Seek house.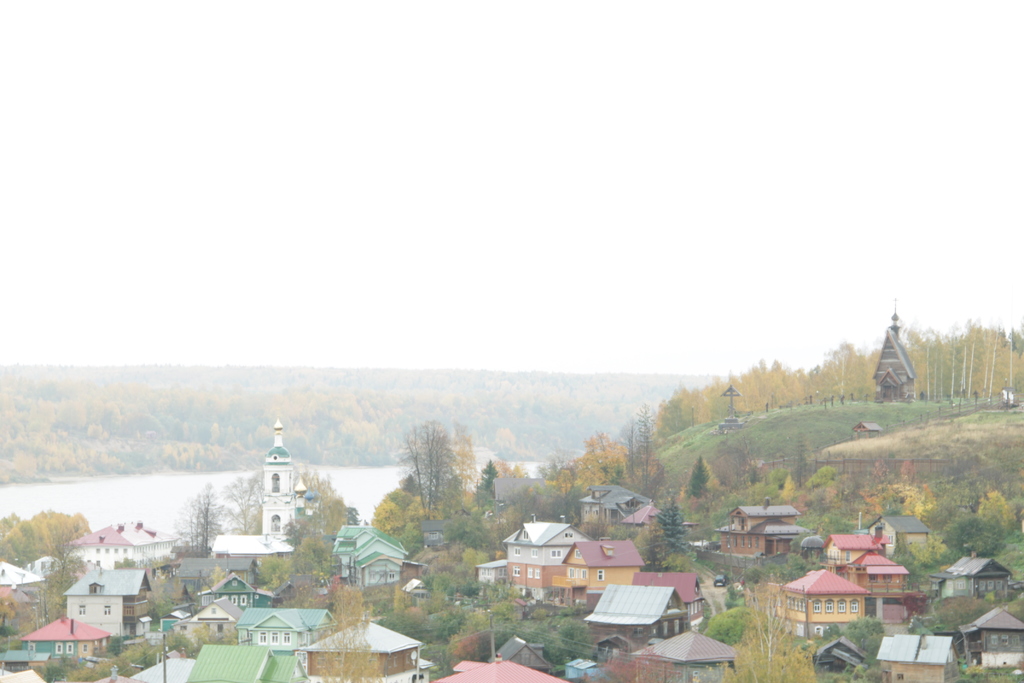
l=876, t=636, r=961, b=682.
